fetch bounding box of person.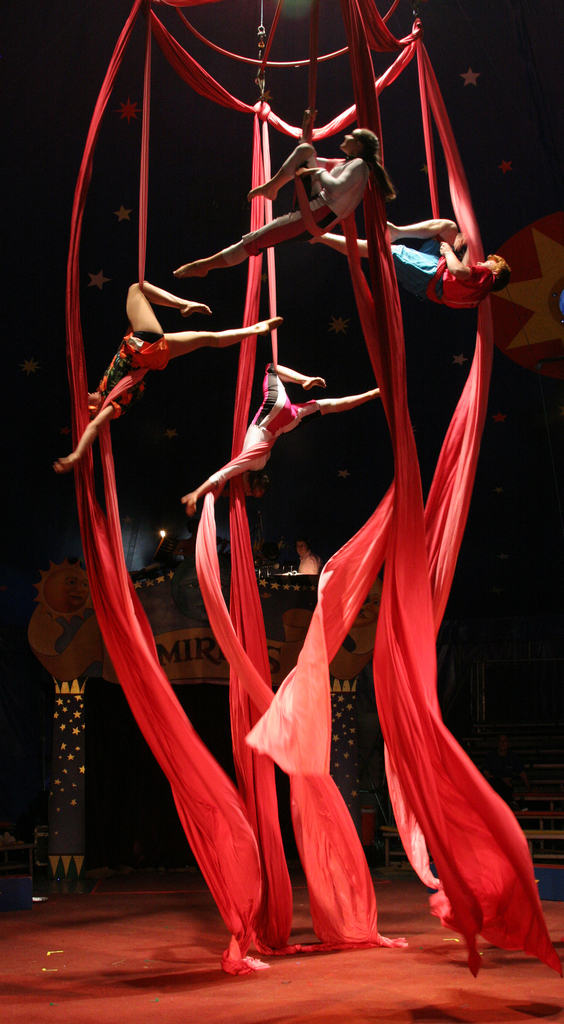
Bbox: pyautogui.locateOnScreen(320, 211, 507, 308).
